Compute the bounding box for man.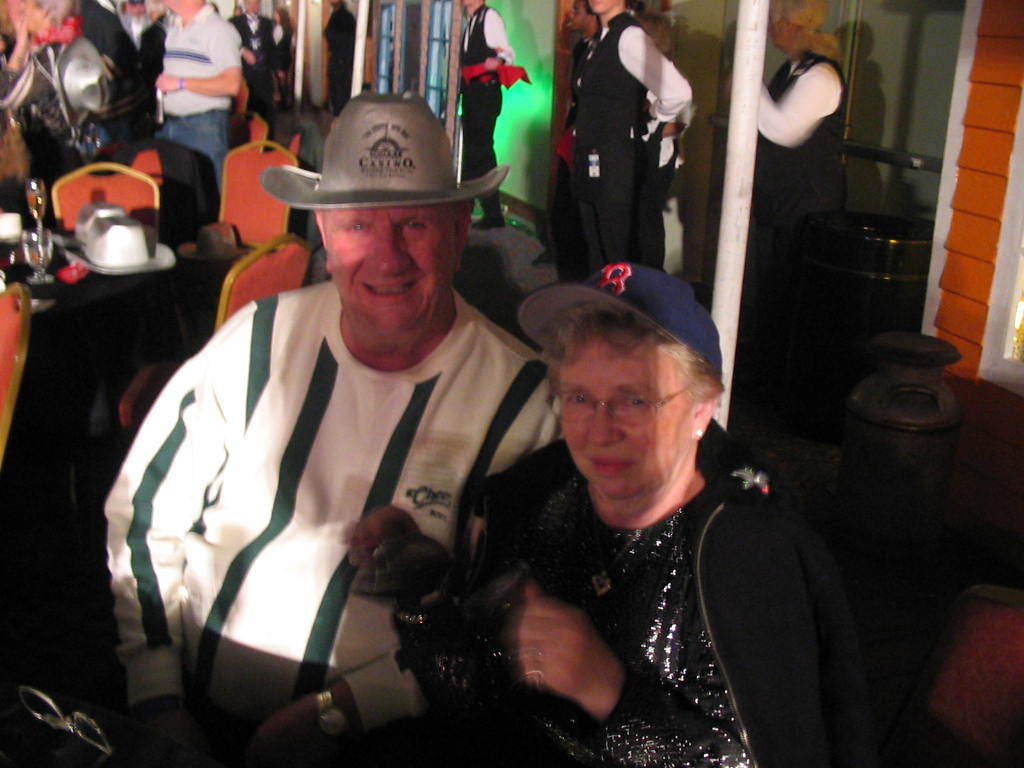
left=117, top=78, right=603, bottom=767.
